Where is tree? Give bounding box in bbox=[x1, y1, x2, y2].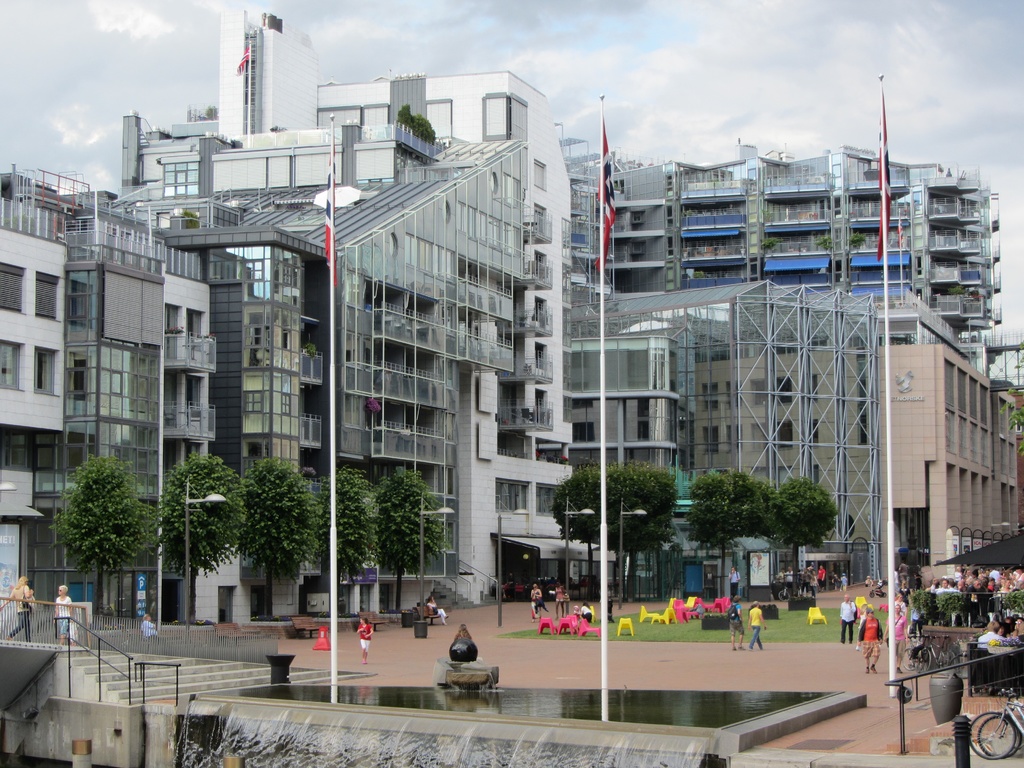
bbox=[44, 440, 148, 613].
